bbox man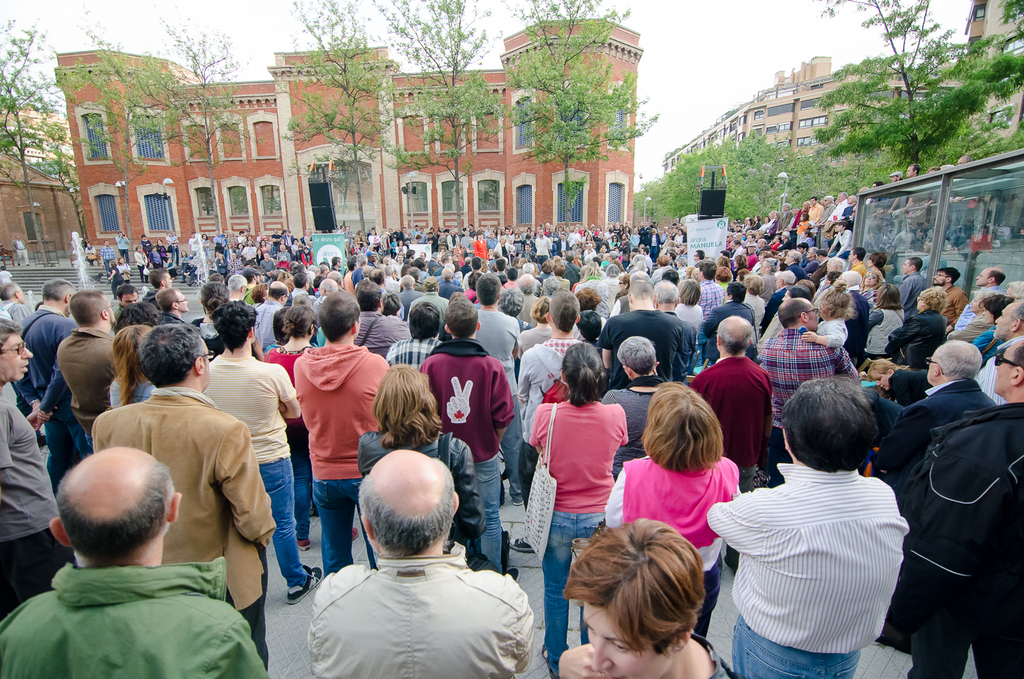
detection(414, 279, 447, 311)
